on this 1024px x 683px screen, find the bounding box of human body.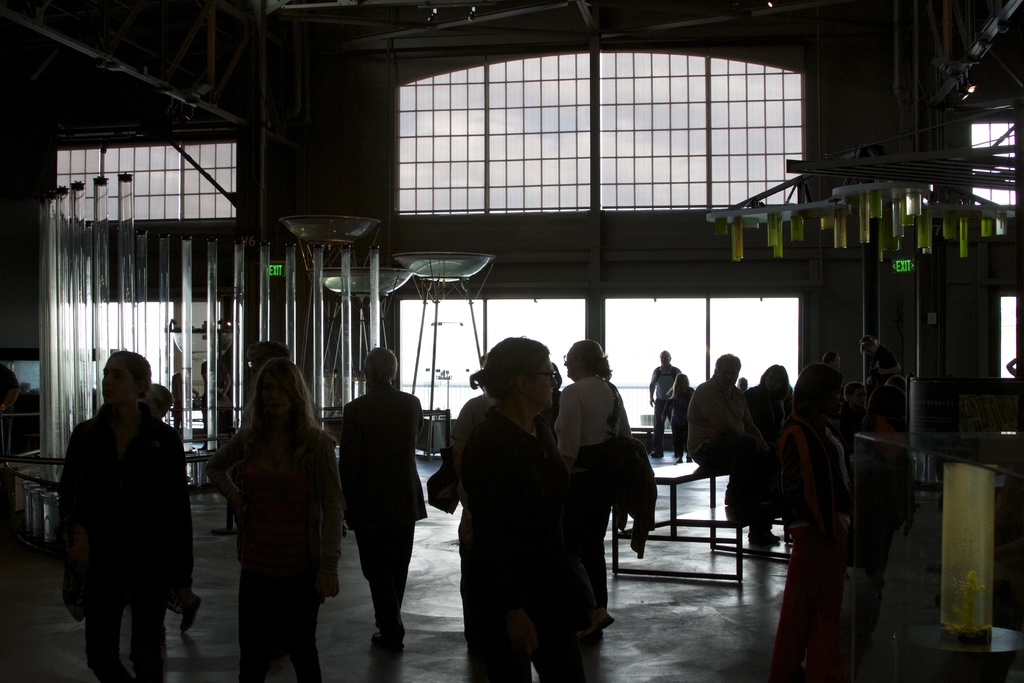
Bounding box: bbox=(335, 381, 426, 654).
